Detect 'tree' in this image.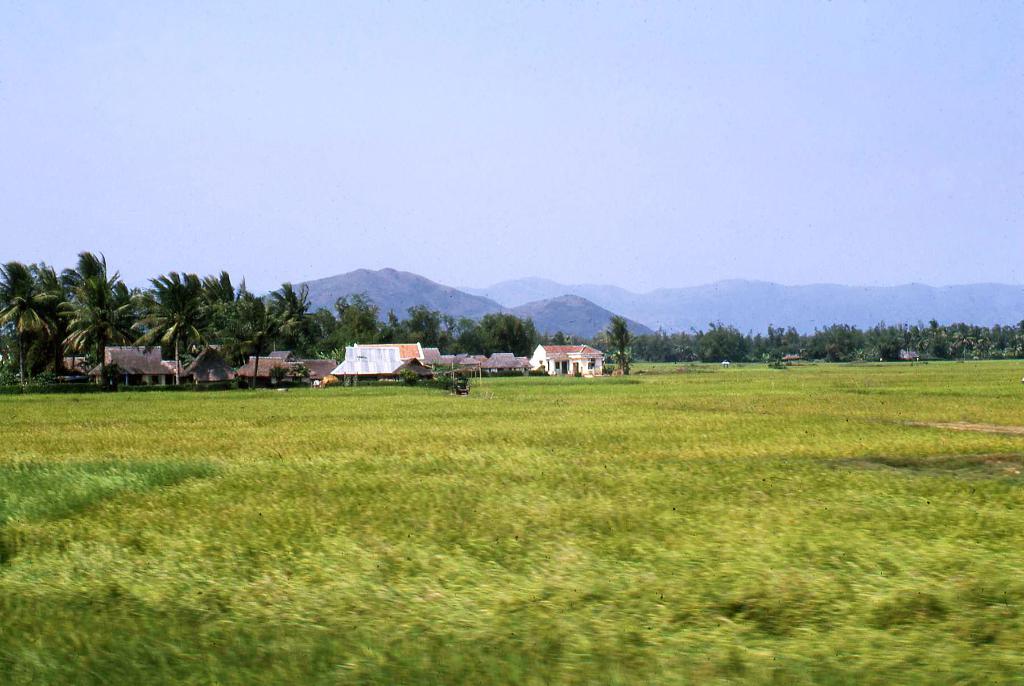
Detection: 269:308:308:350.
